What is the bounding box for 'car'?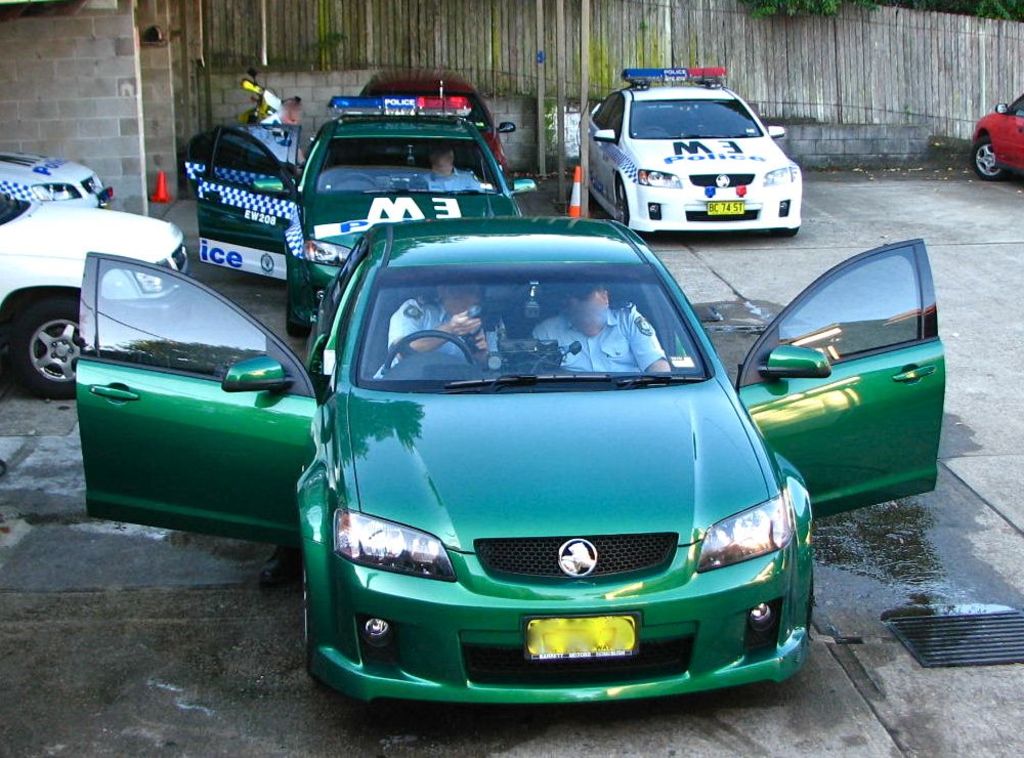
x1=71 y1=215 x2=947 y2=723.
